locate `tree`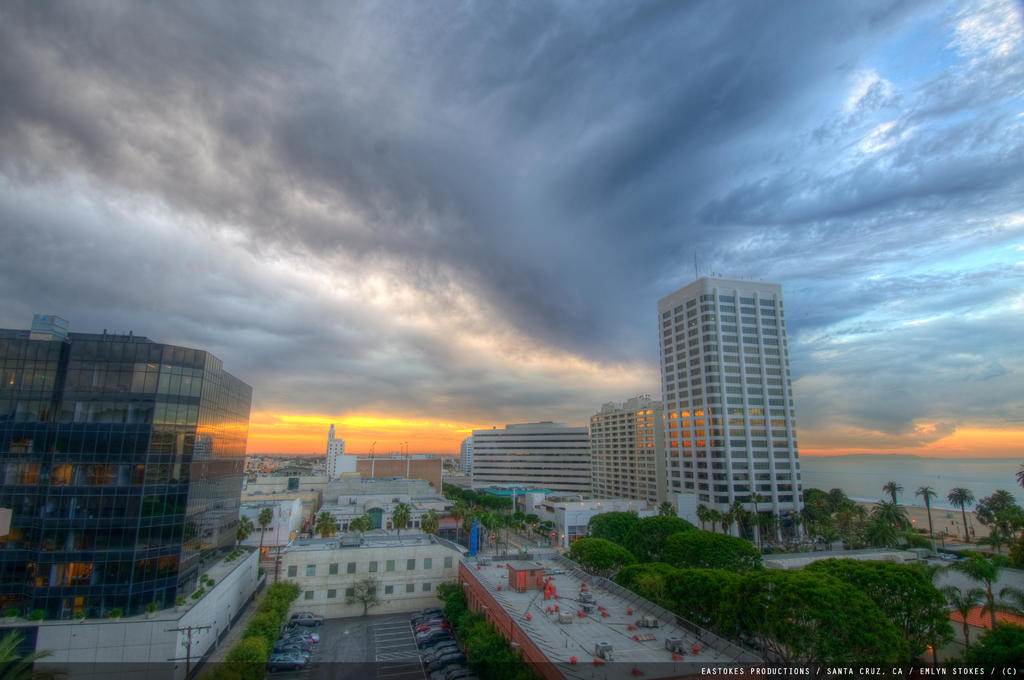
box(947, 487, 973, 544)
